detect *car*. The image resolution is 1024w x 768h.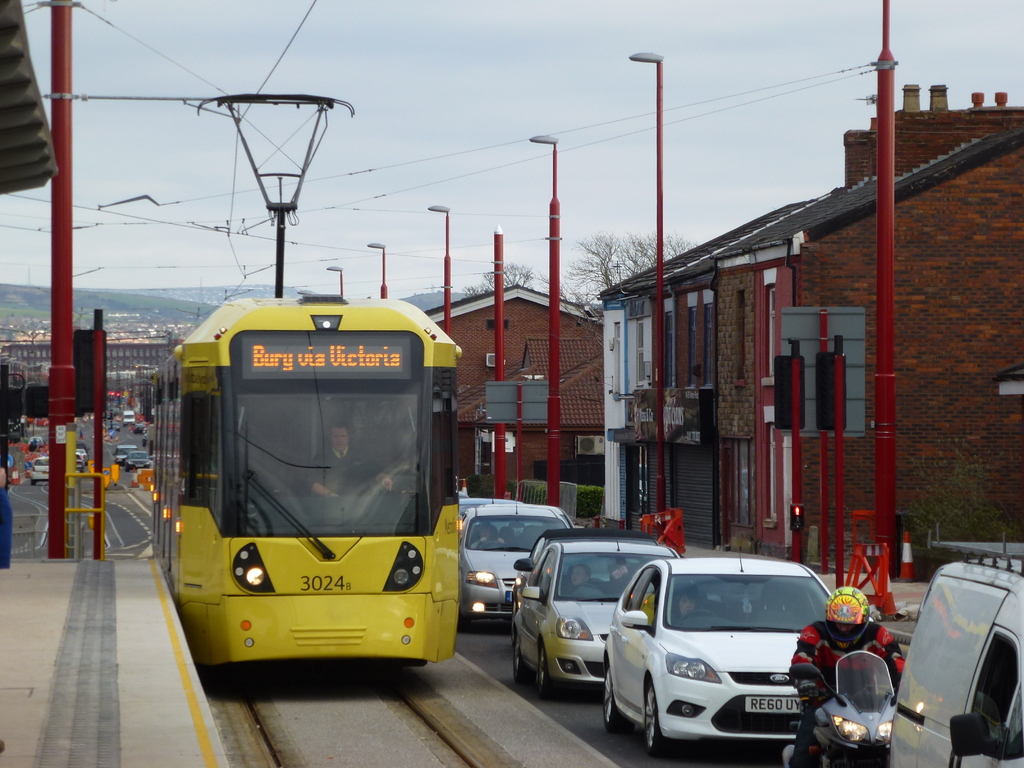
x1=518, y1=535, x2=689, y2=690.
